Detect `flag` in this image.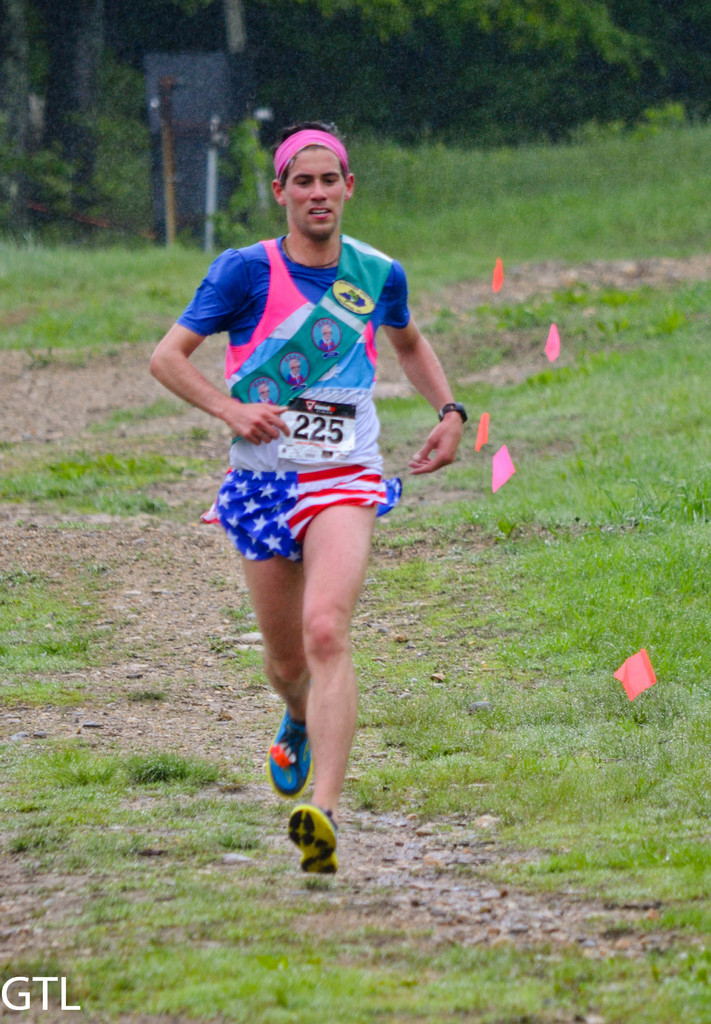
Detection: <box>205,463,403,564</box>.
